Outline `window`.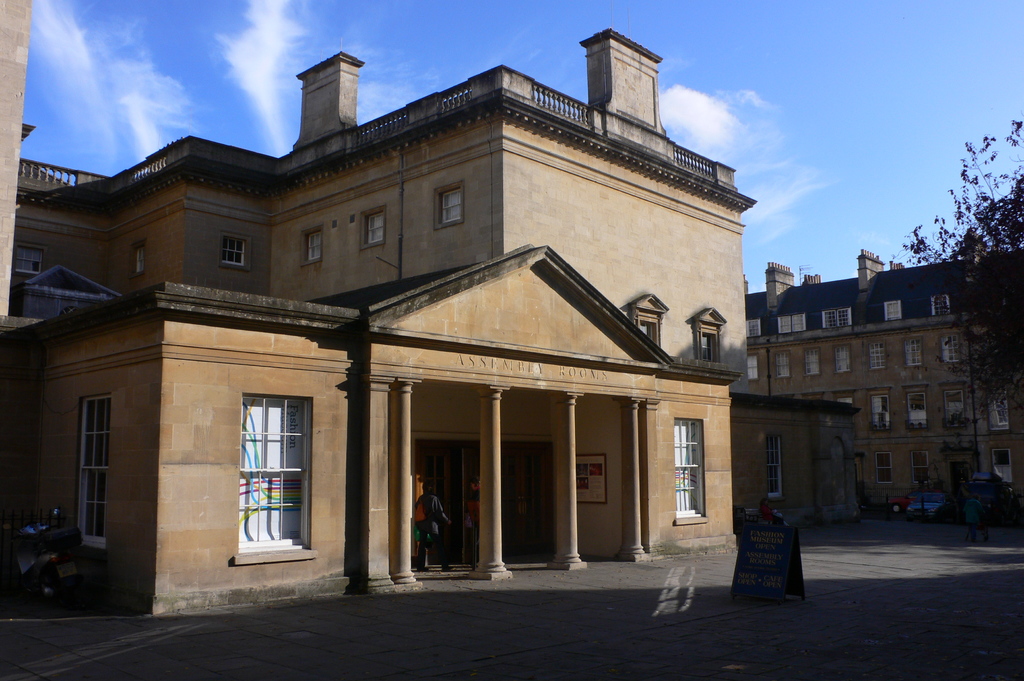
Outline: 804:347:820:380.
